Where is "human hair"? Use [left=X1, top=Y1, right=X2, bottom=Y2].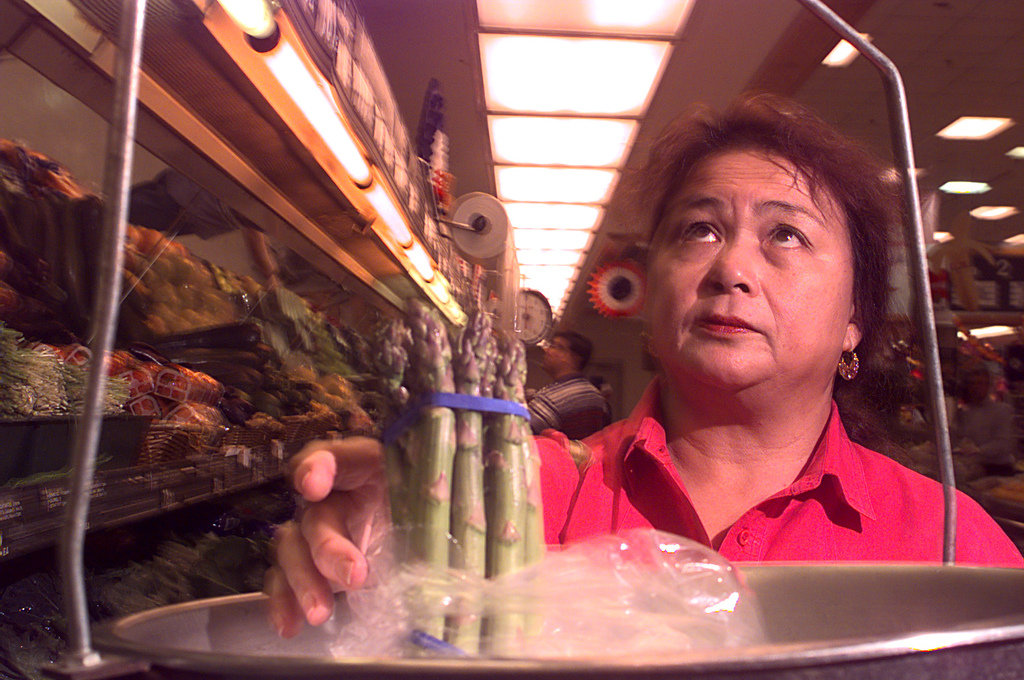
[left=550, top=329, right=596, bottom=376].
